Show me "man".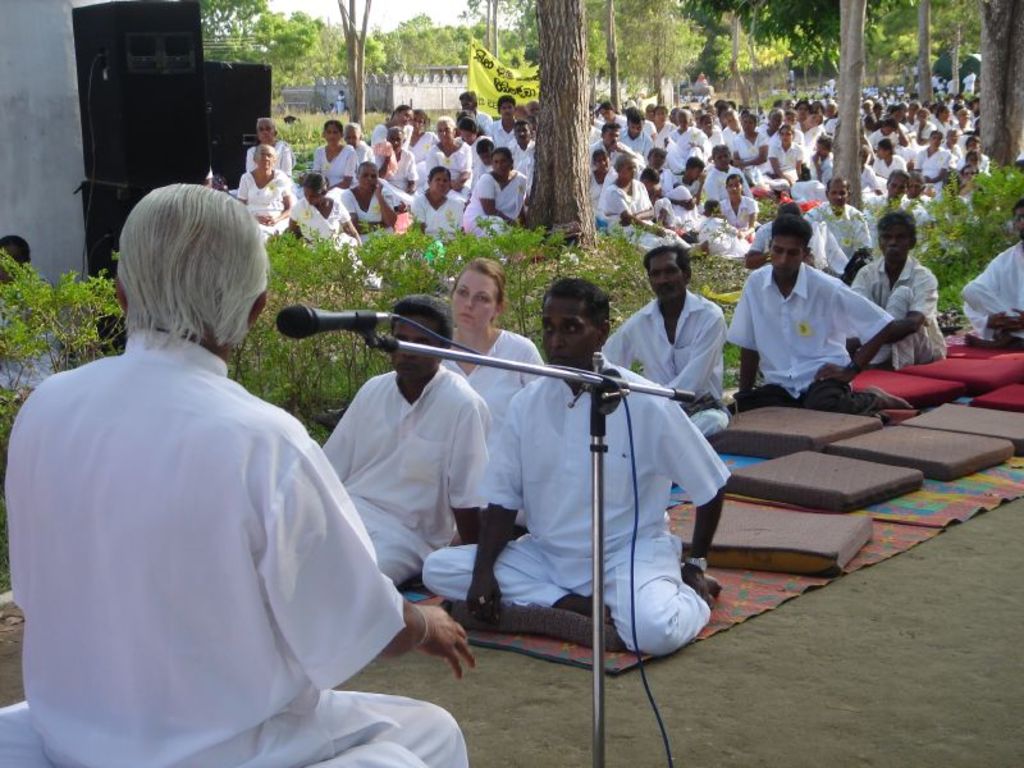
"man" is here: locate(956, 195, 1023, 338).
